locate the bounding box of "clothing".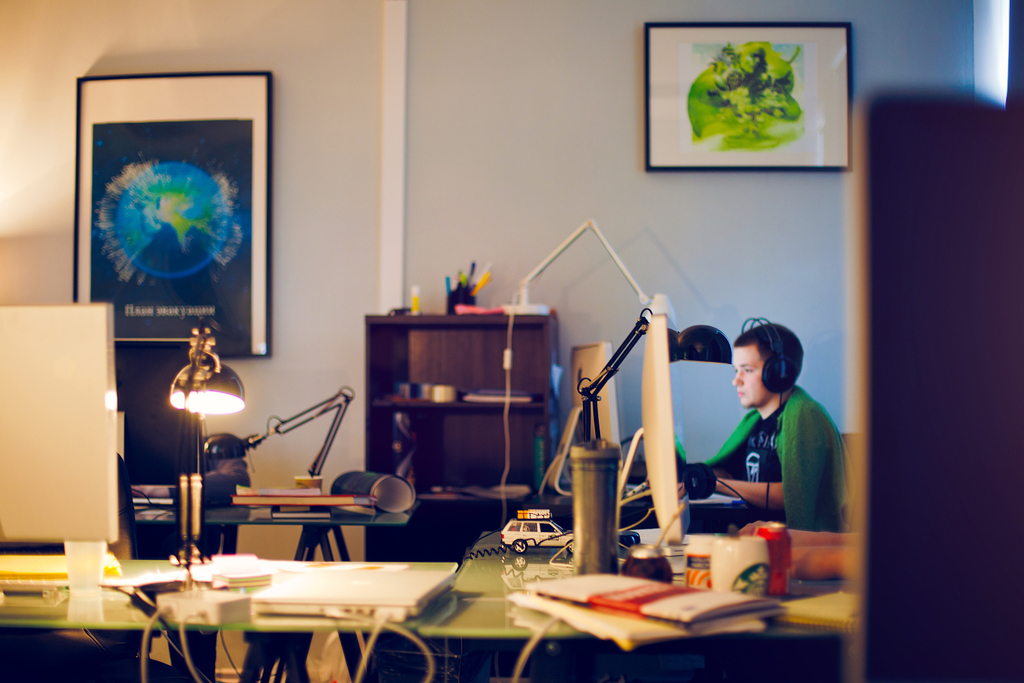
Bounding box: box=[670, 384, 850, 529].
